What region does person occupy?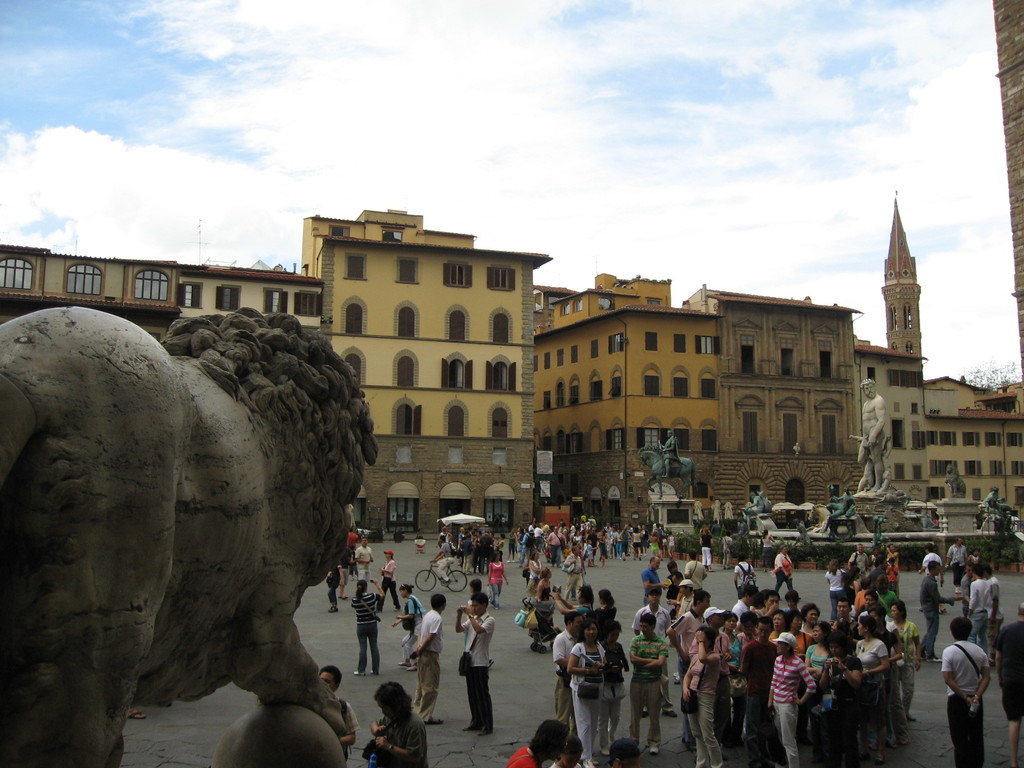
[x1=528, y1=568, x2=563, y2=650].
